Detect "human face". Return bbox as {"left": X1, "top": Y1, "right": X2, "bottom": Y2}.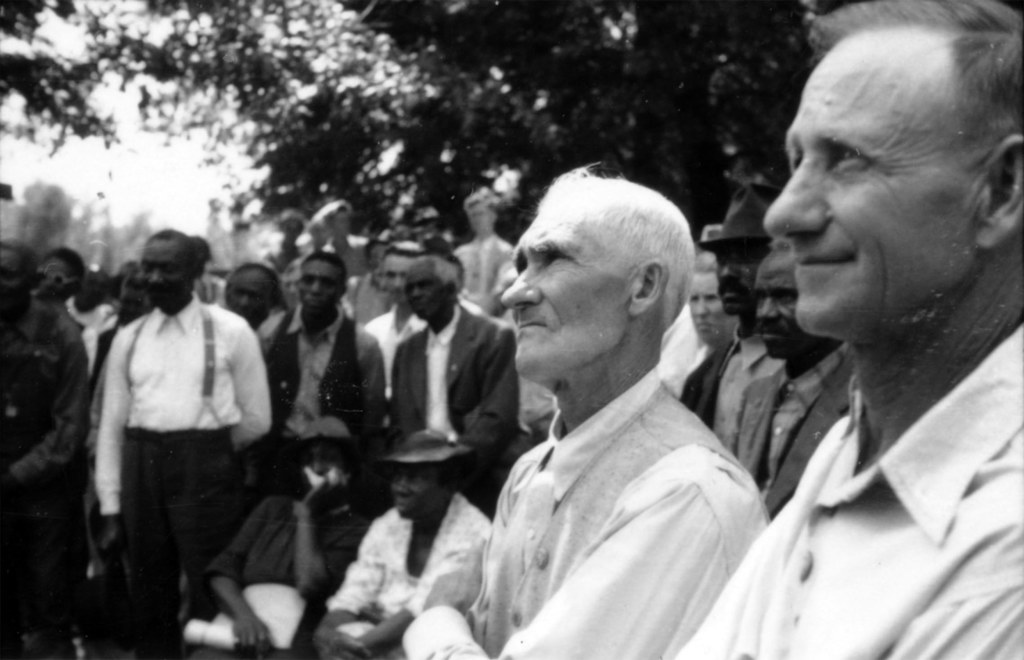
{"left": 407, "top": 258, "right": 457, "bottom": 323}.
